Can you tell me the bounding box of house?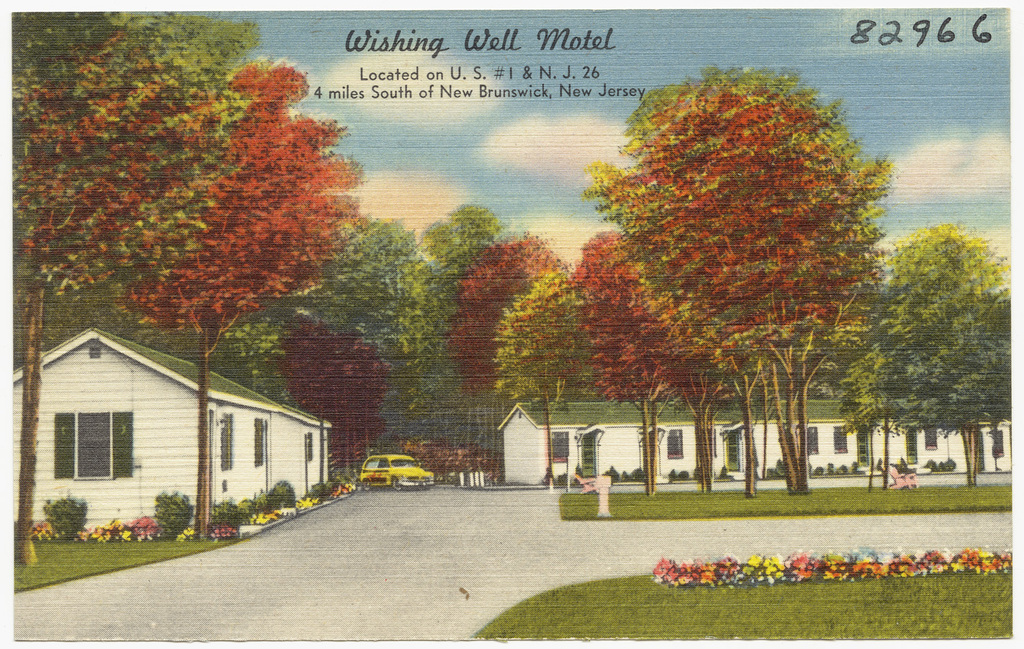
[497, 396, 1021, 483].
